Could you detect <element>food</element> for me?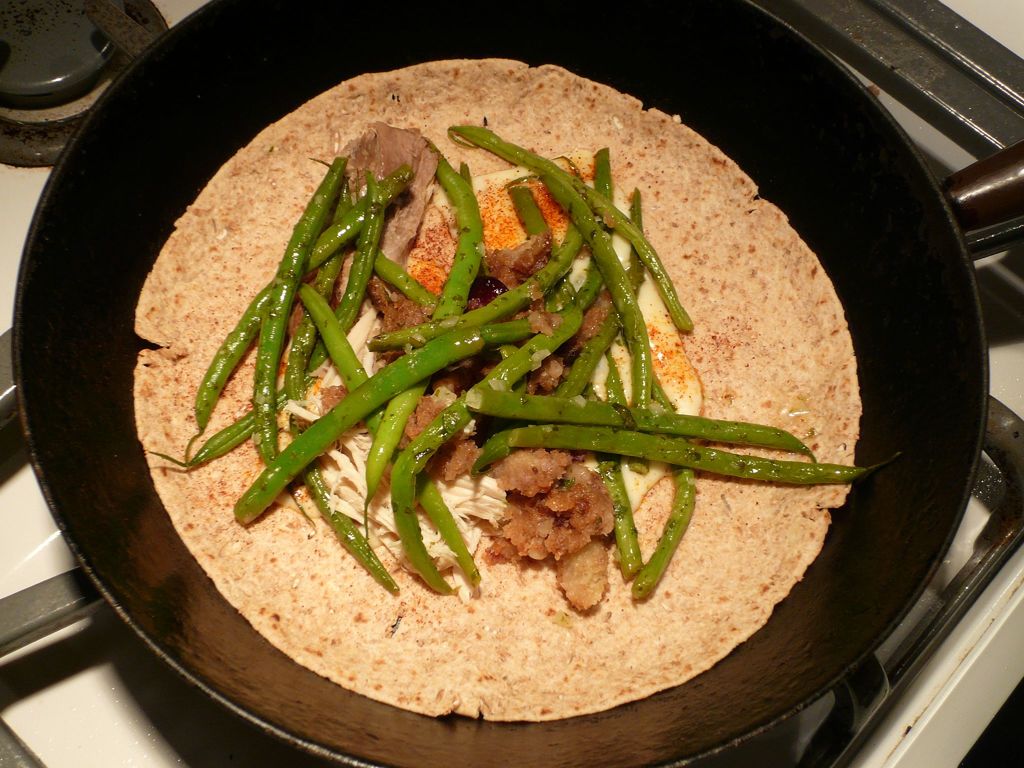
Detection result: bbox=(127, 54, 856, 721).
